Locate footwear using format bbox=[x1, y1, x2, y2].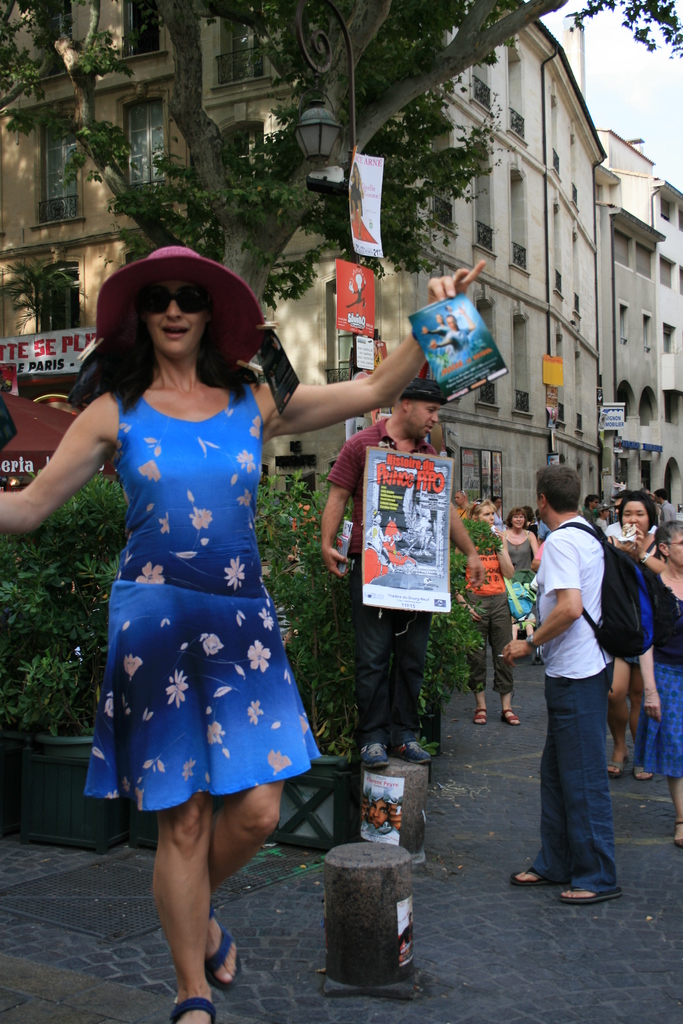
bbox=[357, 742, 386, 770].
